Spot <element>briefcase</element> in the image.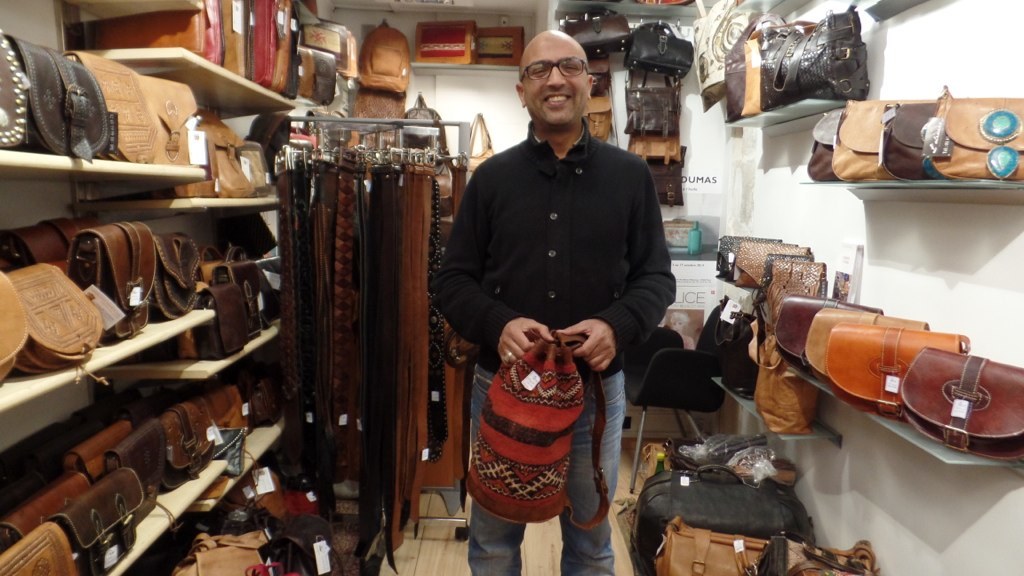
<element>briefcase</element> found at l=651, t=518, r=772, b=575.
